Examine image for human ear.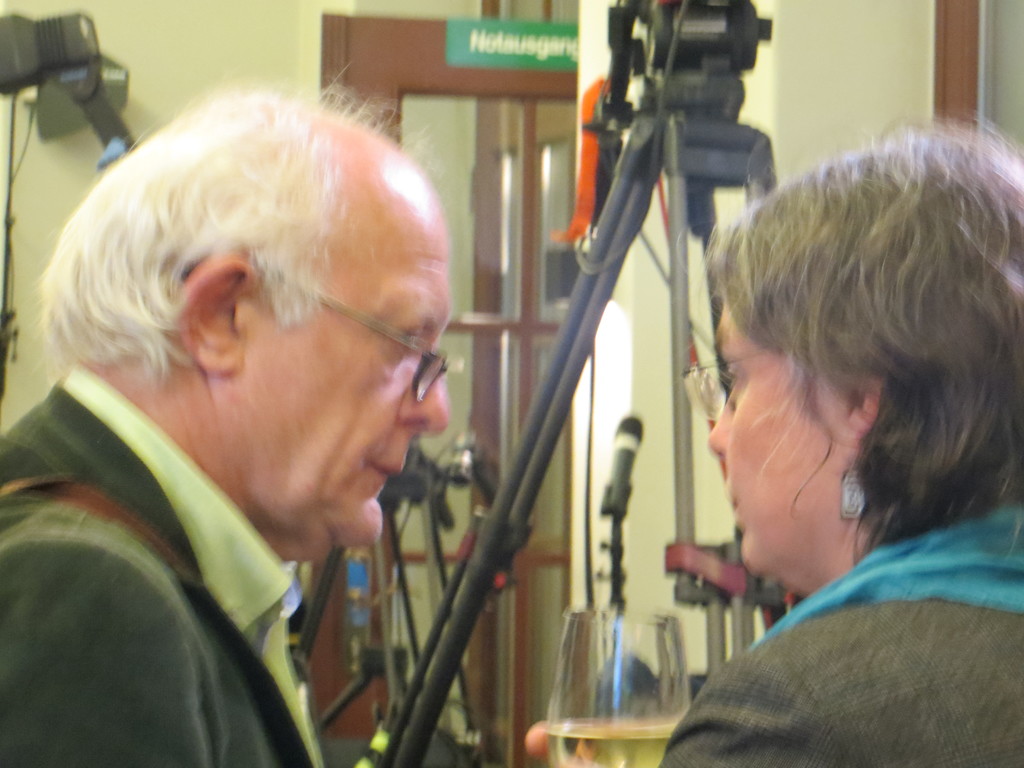
Examination result: bbox(173, 252, 260, 378).
